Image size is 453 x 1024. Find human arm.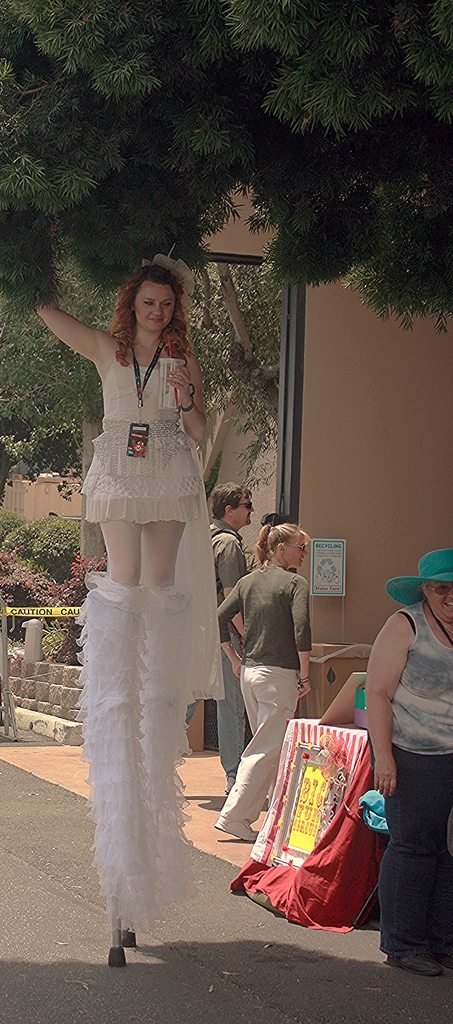
crop(31, 272, 101, 374).
